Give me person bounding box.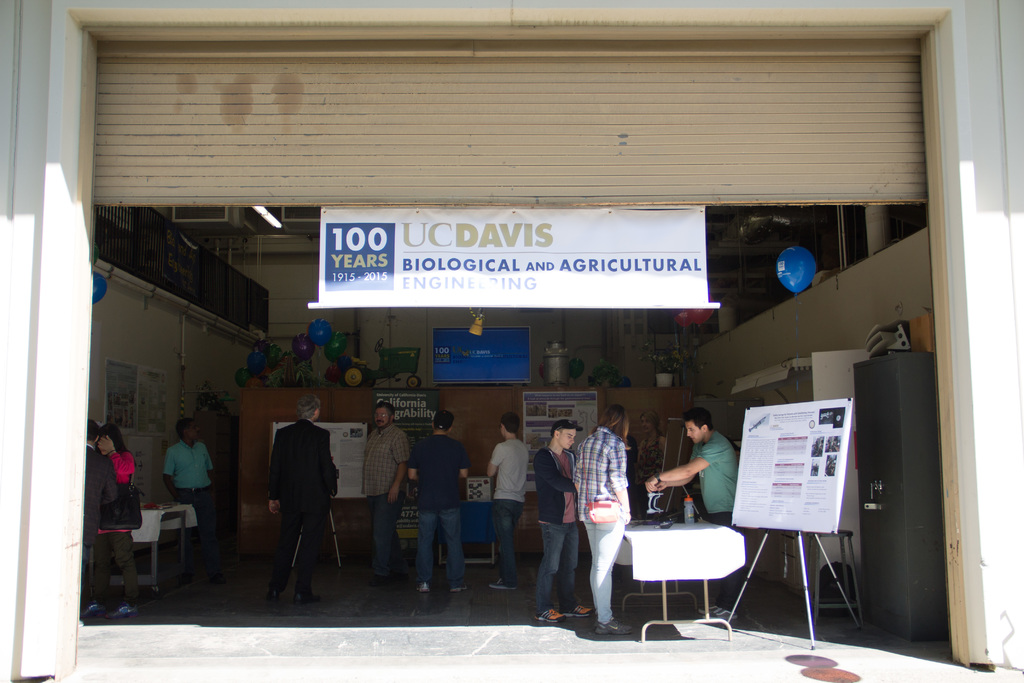
{"x1": 267, "y1": 395, "x2": 342, "y2": 607}.
